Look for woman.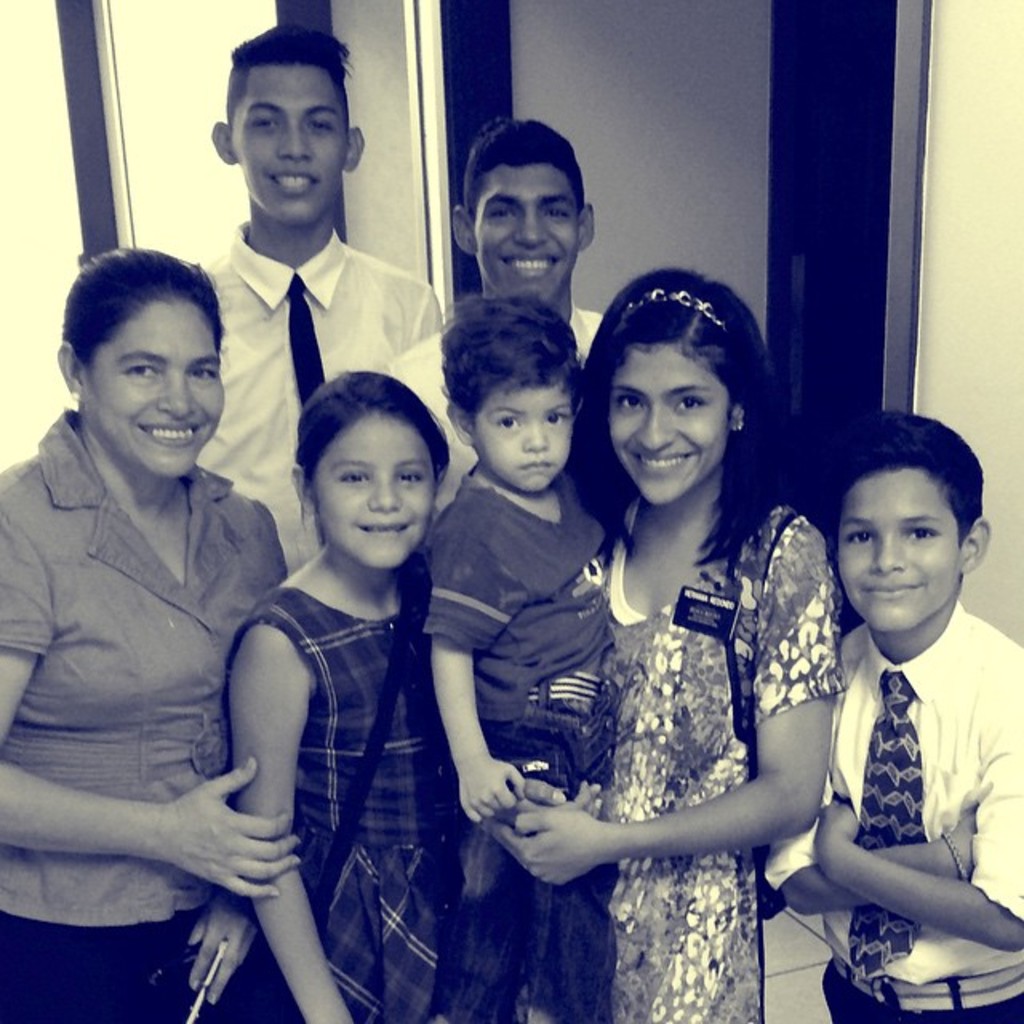
Found: Rect(0, 246, 285, 1022).
